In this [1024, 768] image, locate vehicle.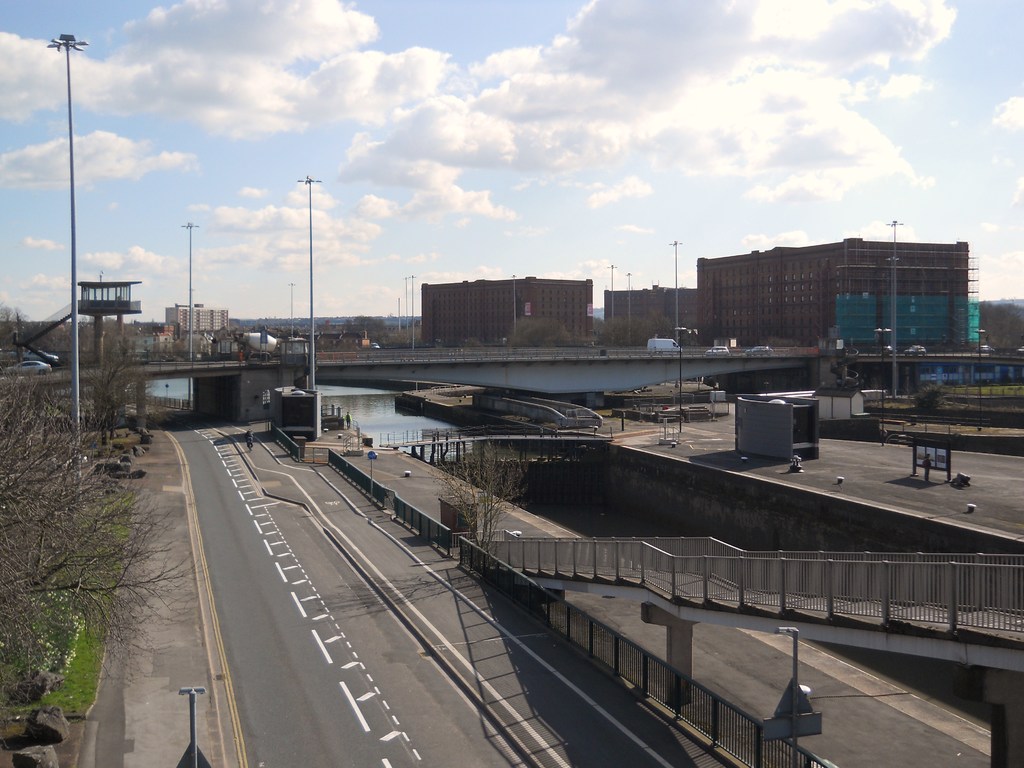
Bounding box: <bbox>975, 345, 997, 355</bbox>.
